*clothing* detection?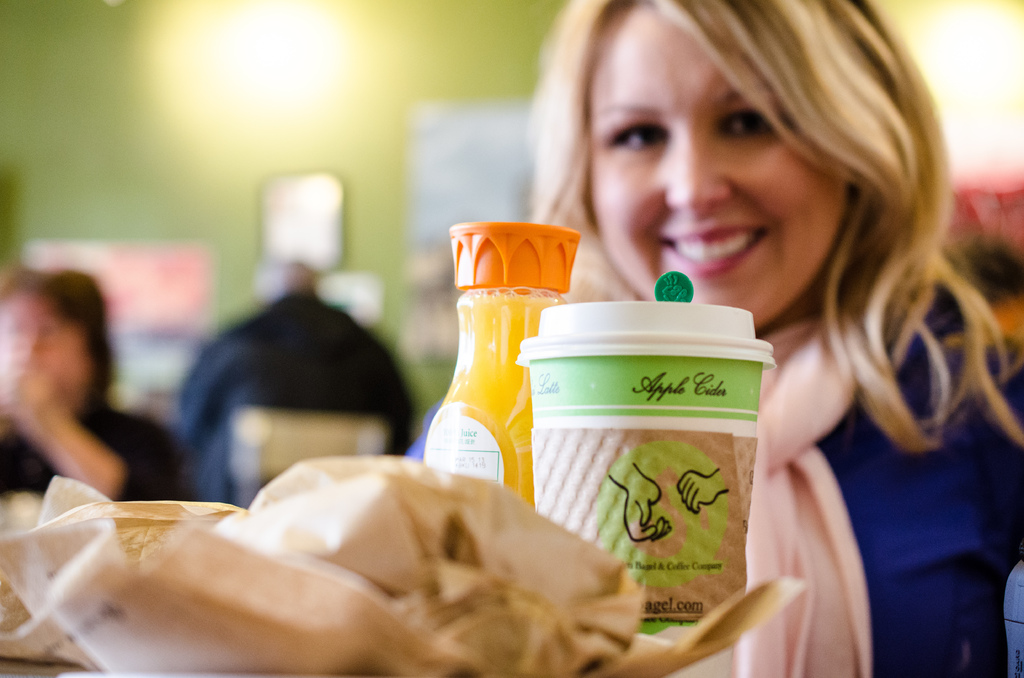
[733, 302, 1023, 677]
